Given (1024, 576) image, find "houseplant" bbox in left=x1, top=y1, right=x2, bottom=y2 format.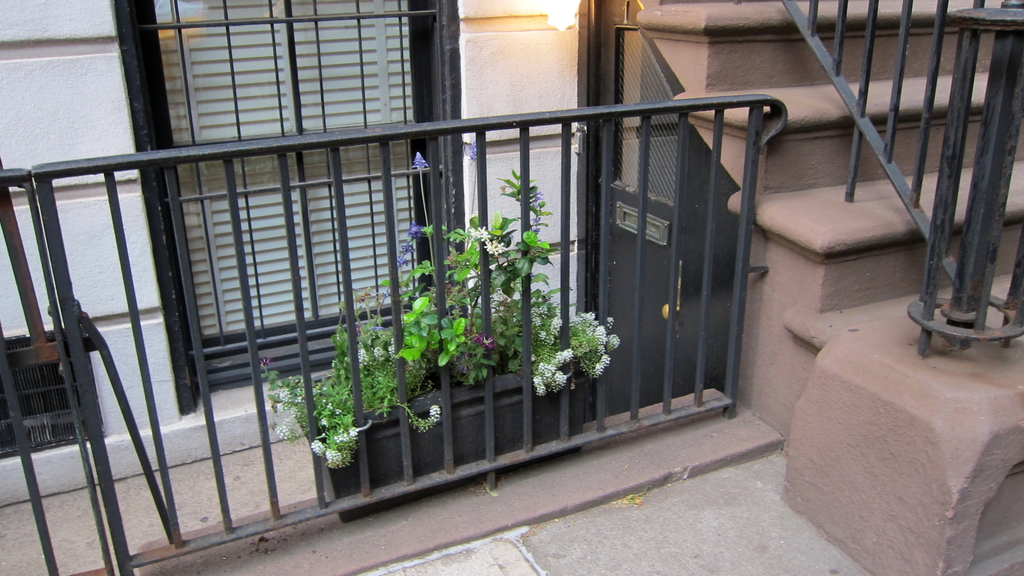
left=255, top=132, right=619, bottom=525.
